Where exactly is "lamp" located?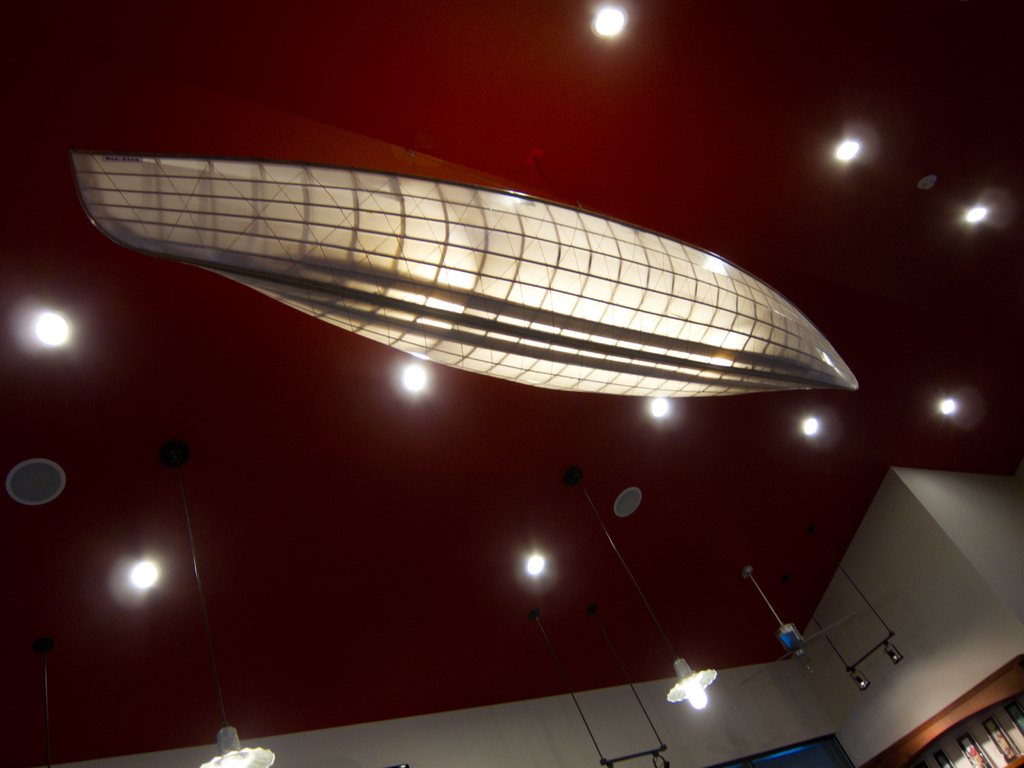
Its bounding box is [x1=800, y1=418, x2=819, y2=436].
